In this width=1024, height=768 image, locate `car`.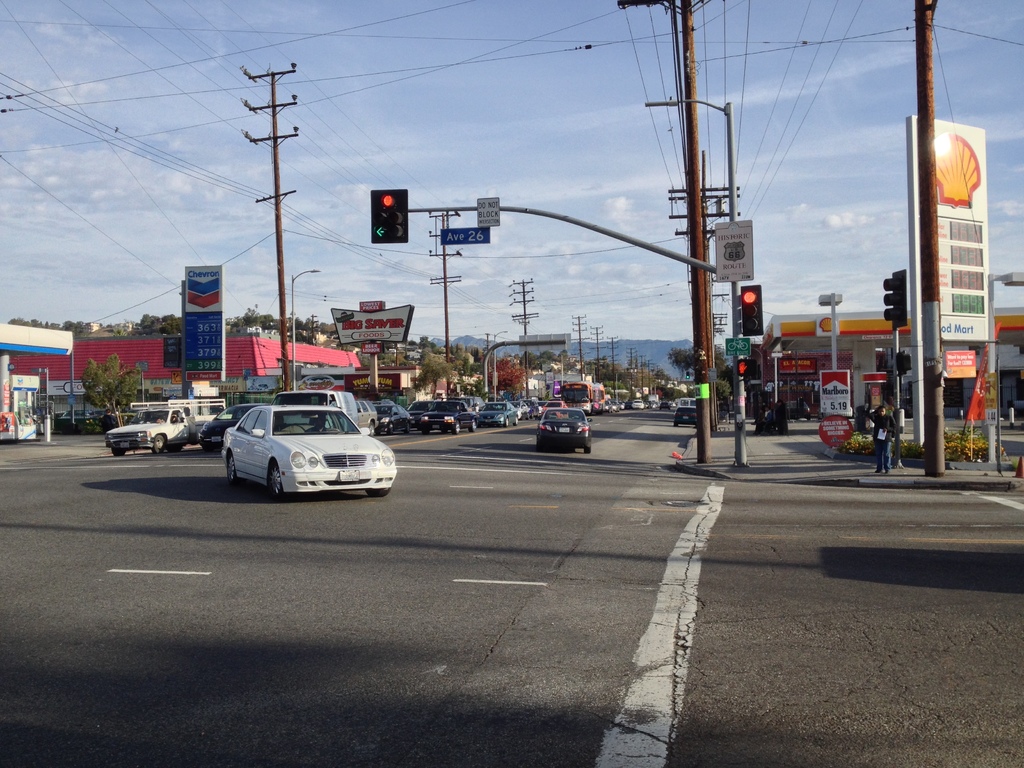
Bounding box: left=673, top=406, right=696, bottom=425.
